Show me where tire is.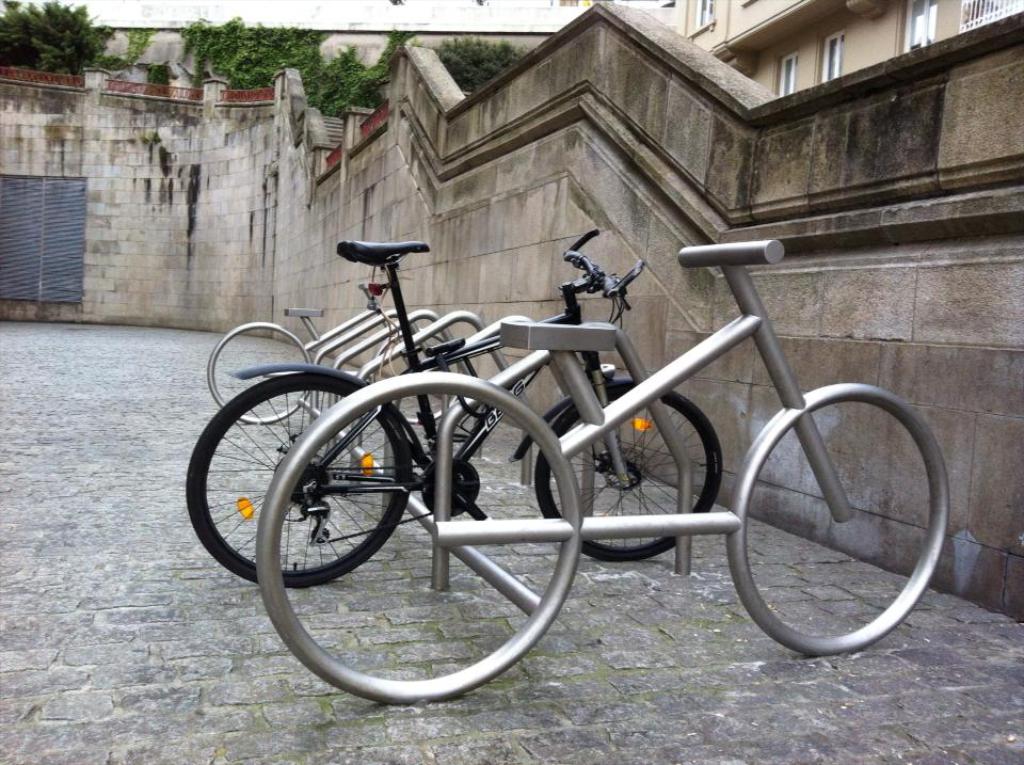
tire is at (x1=725, y1=381, x2=951, y2=655).
